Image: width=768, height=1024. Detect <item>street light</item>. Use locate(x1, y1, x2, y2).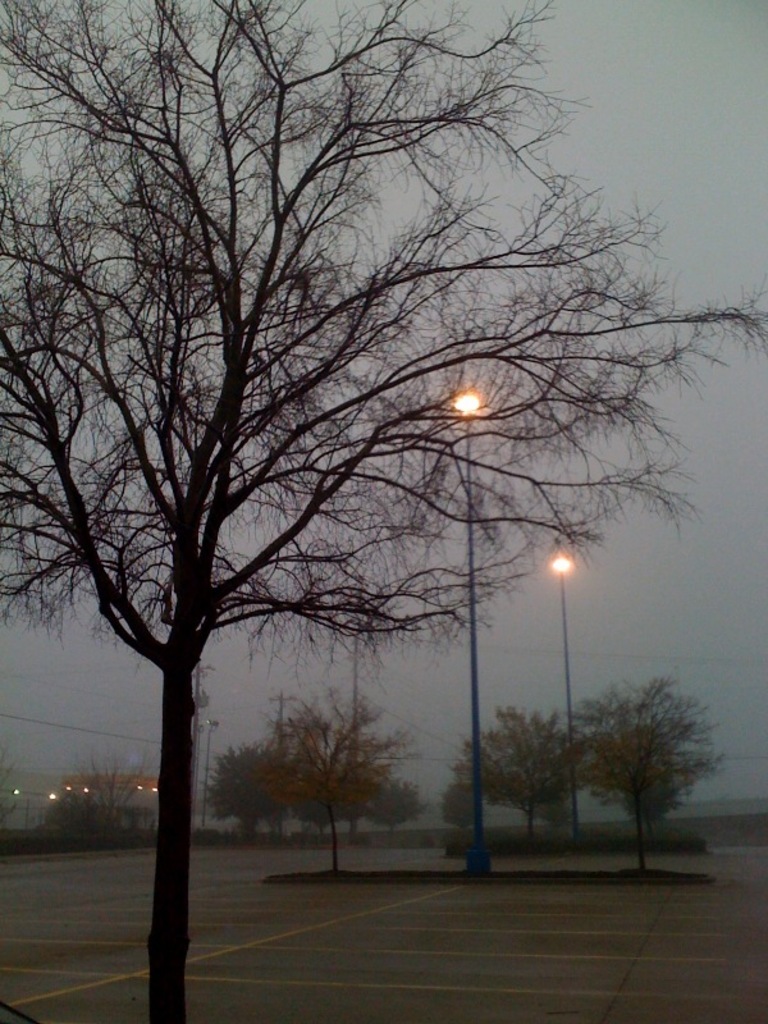
locate(202, 716, 223, 828).
